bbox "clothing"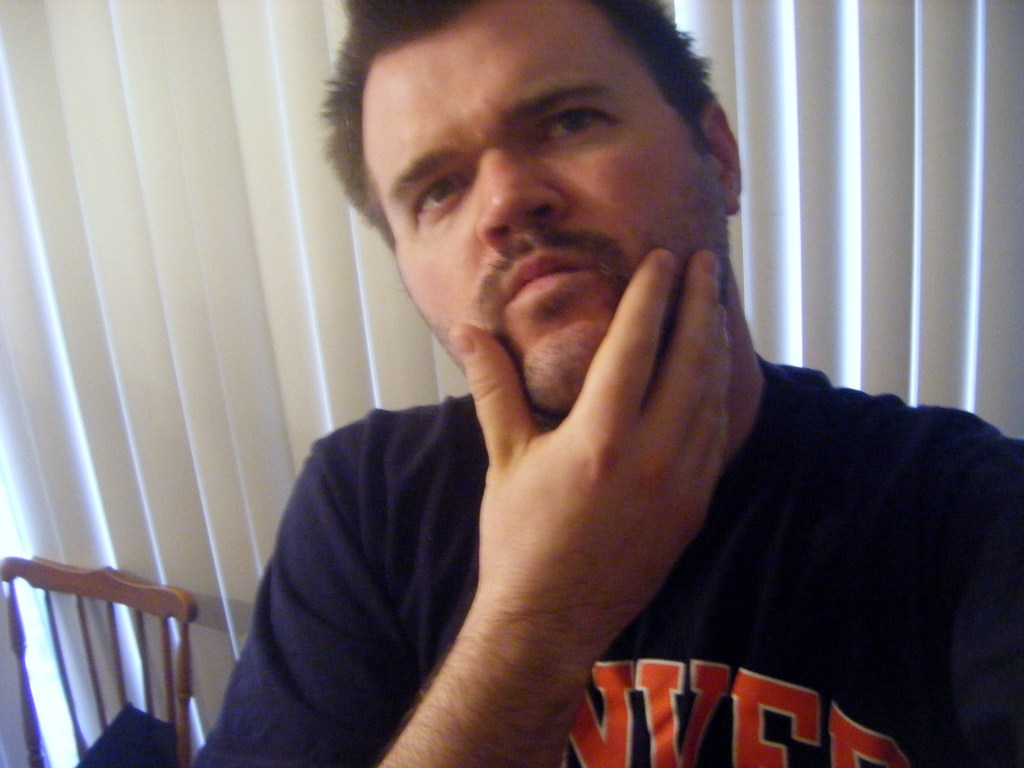
191, 352, 1023, 767
